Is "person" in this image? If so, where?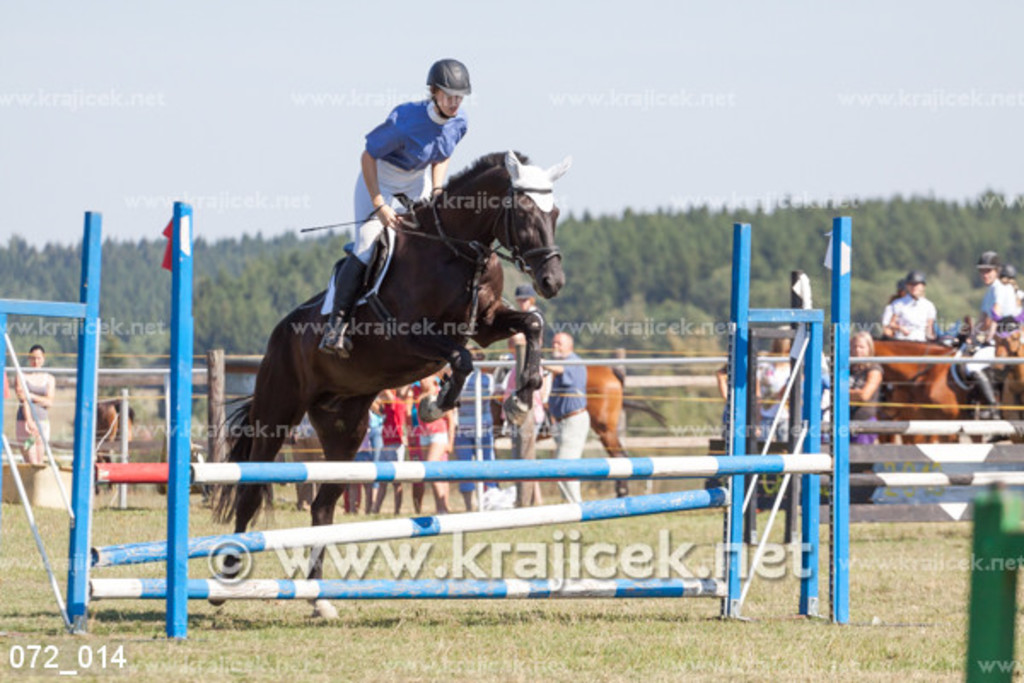
Yes, at bbox=[956, 249, 1022, 400].
